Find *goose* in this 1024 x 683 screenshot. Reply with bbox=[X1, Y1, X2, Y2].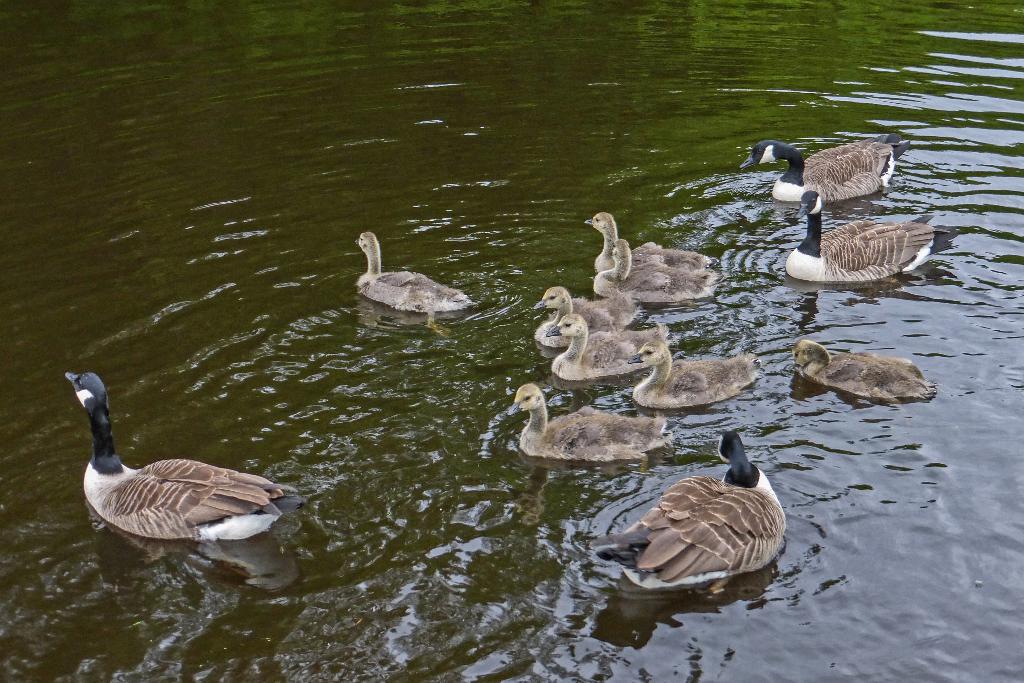
bbox=[591, 236, 724, 303].
